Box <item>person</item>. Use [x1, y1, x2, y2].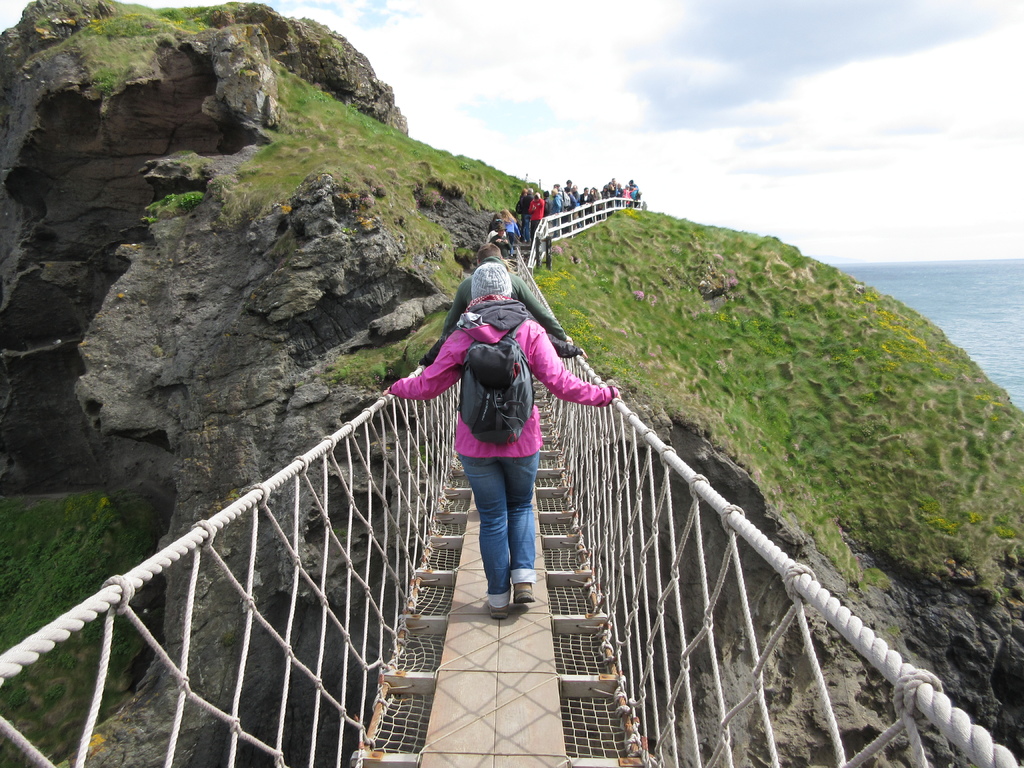
[605, 184, 617, 198].
